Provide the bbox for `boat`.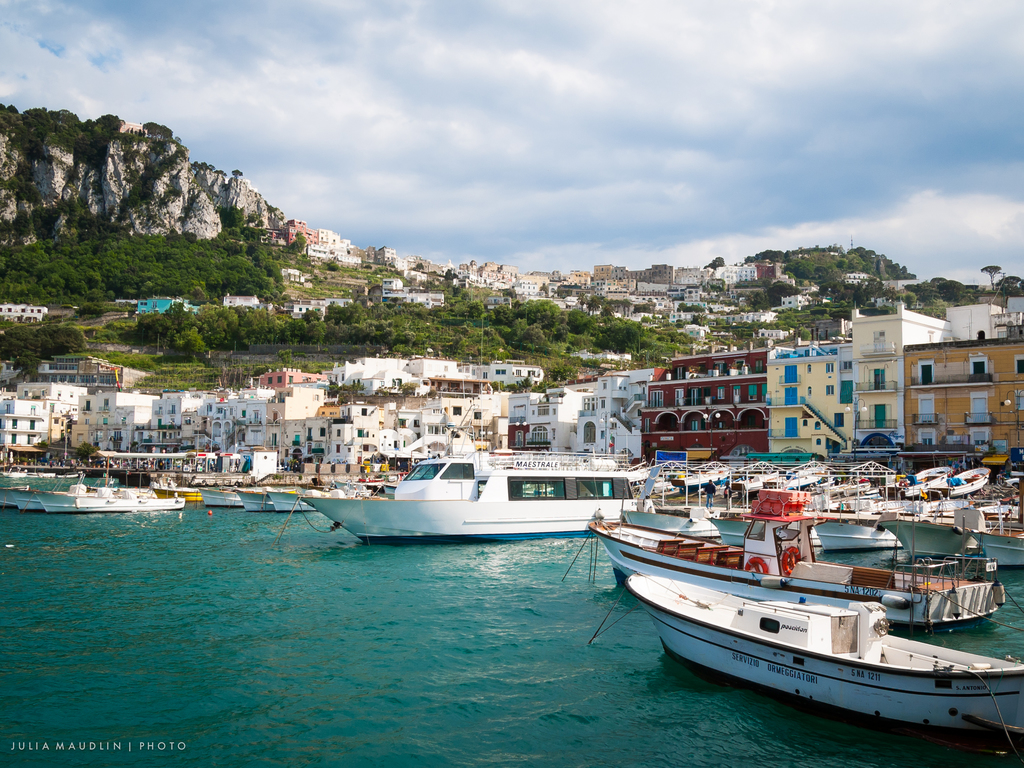
(584, 513, 1009, 627).
